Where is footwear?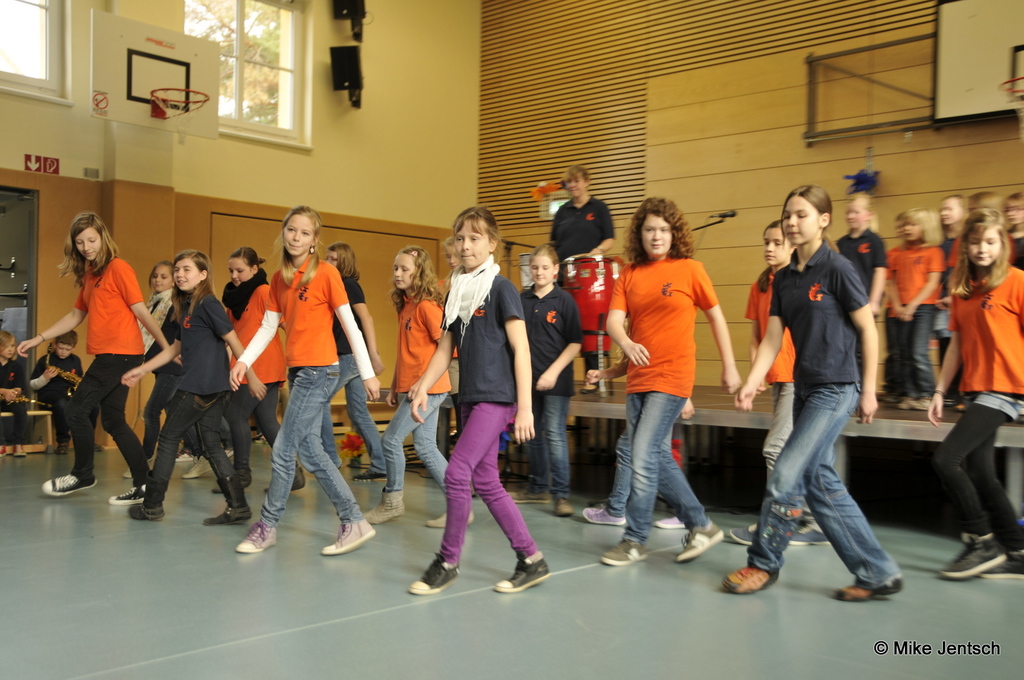
BBox(403, 550, 461, 595).
